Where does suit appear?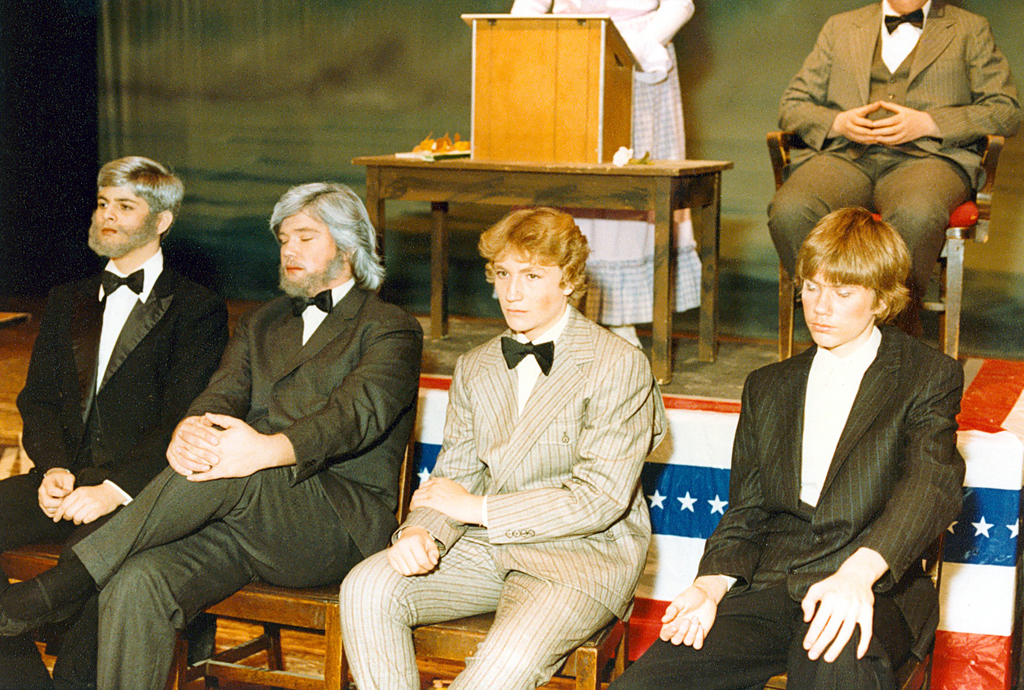
Appears at BBox(0, 239, 235, 689).
